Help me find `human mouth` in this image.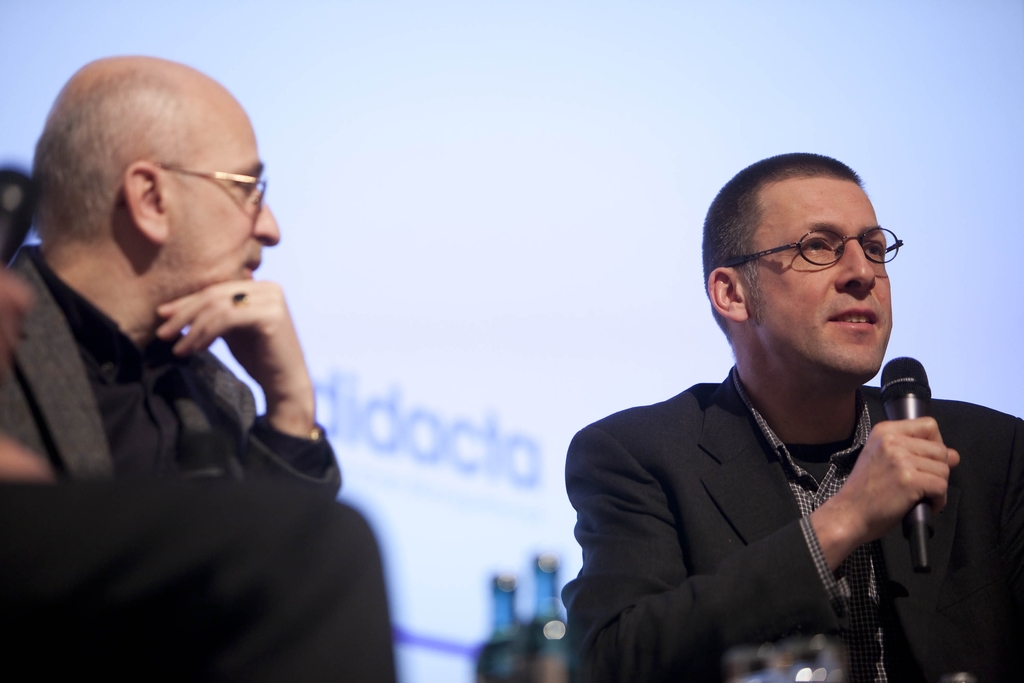
Found it: [left=241, top=252, right=266, bottom=278].
